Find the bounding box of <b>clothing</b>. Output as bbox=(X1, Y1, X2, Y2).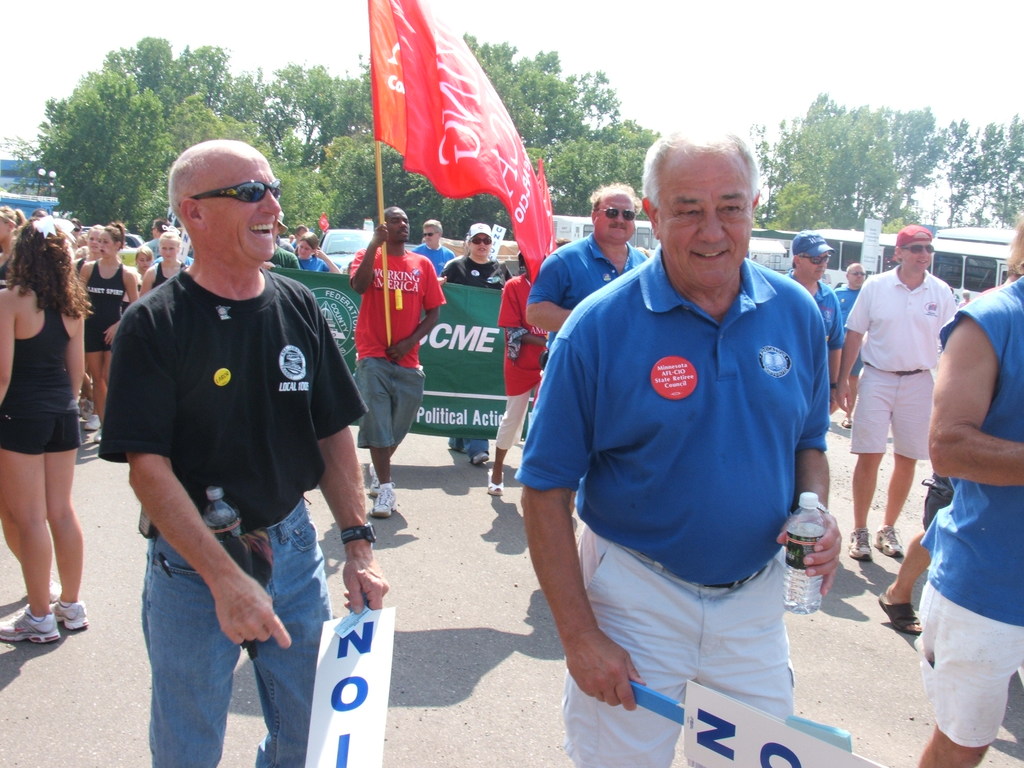
bbox=(0, 287, 100, 465).
